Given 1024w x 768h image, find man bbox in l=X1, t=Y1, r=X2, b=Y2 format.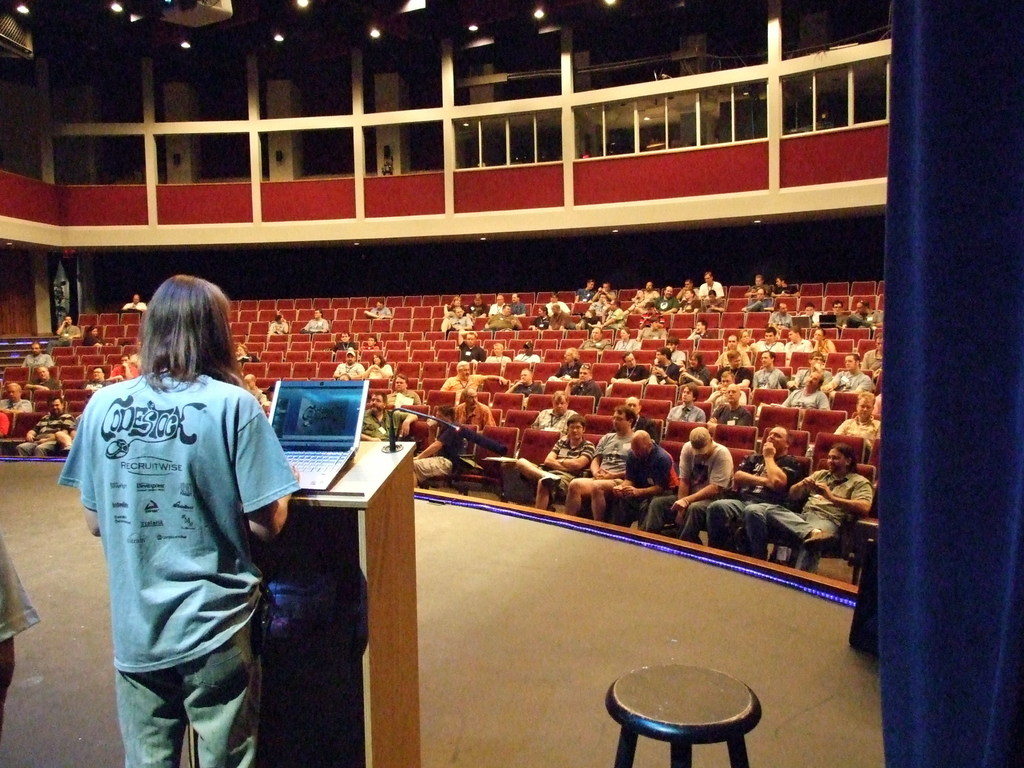
l=737, t=289, r=778, b=314.
